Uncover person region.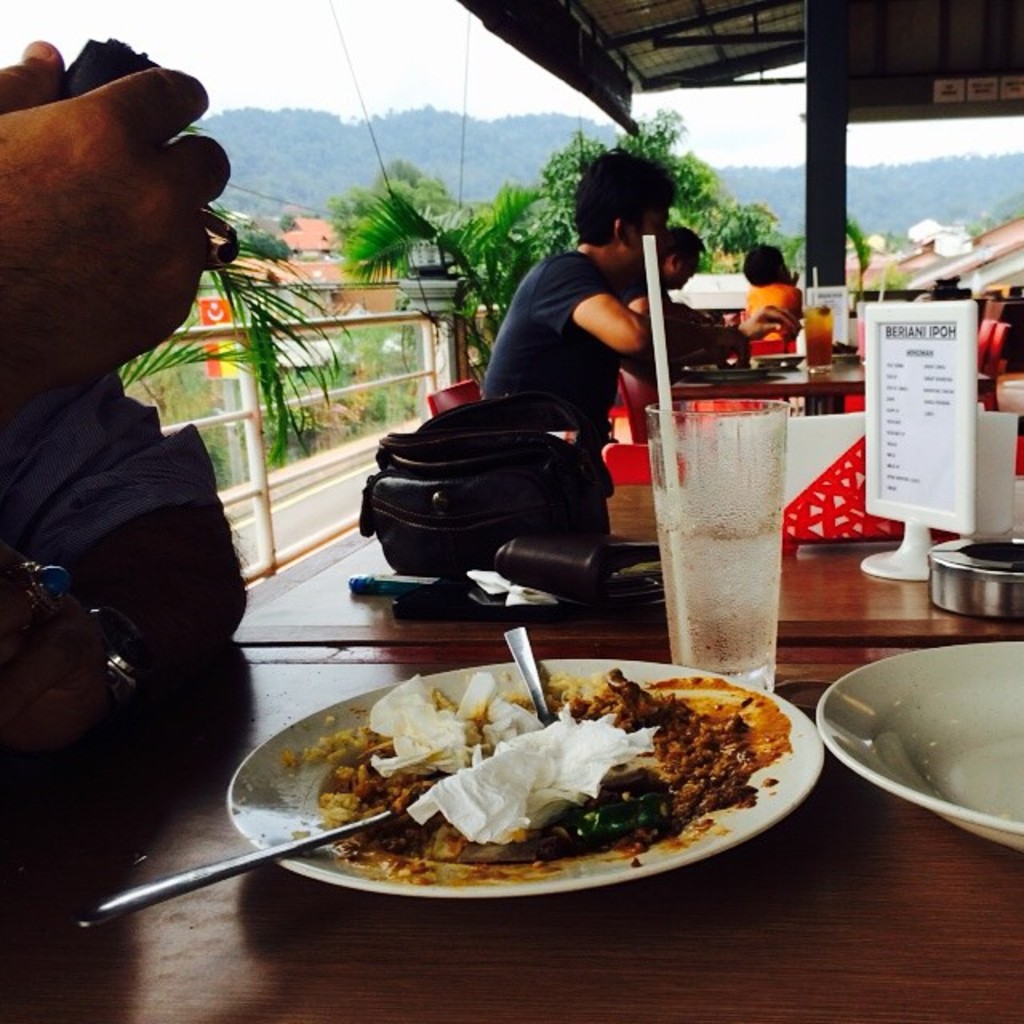
Uncovered: <box>0,37,248,936</box>.
